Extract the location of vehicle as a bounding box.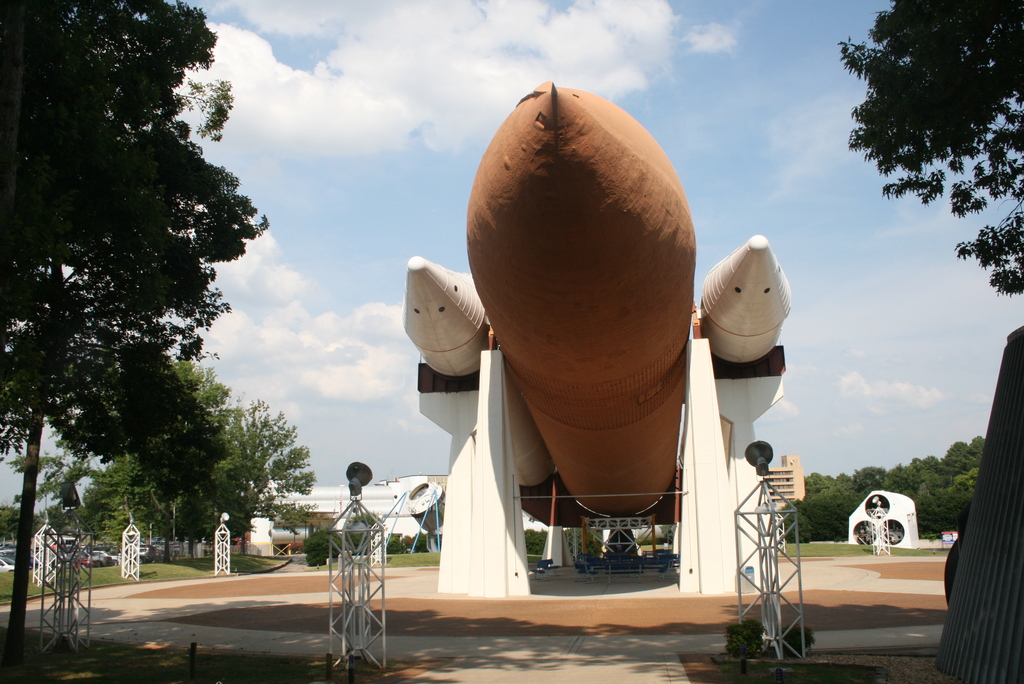
BBox(416, 74, 730, 616).
